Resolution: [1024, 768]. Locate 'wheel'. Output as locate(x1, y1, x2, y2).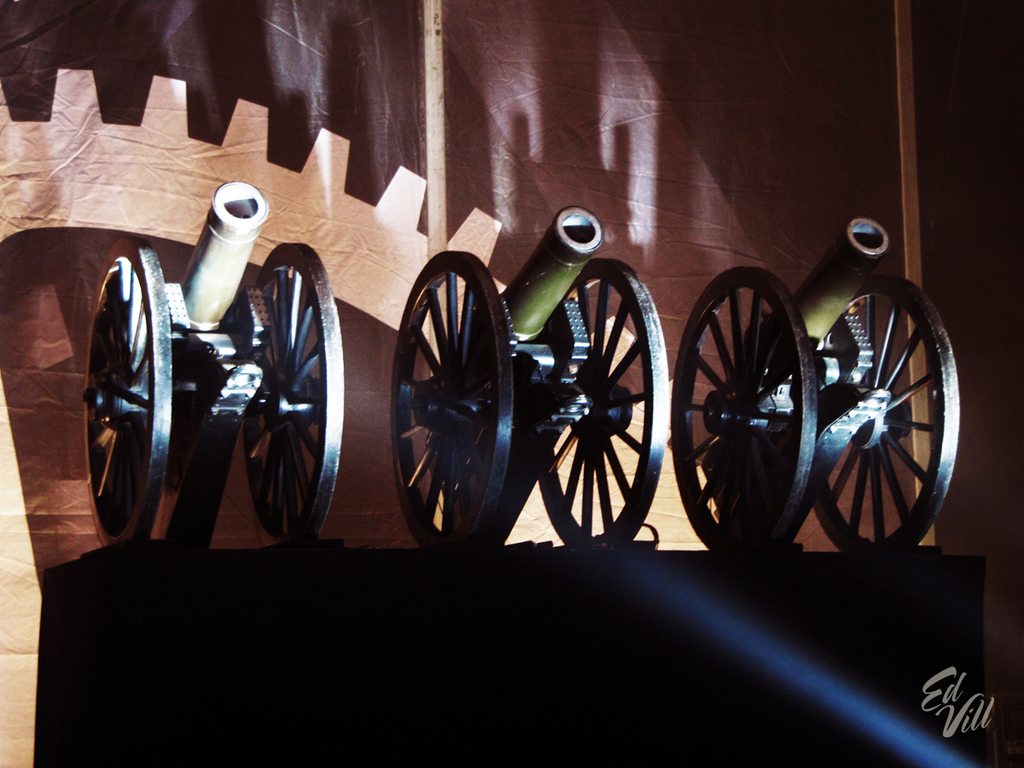
locate(393, 244, 511, 545).
